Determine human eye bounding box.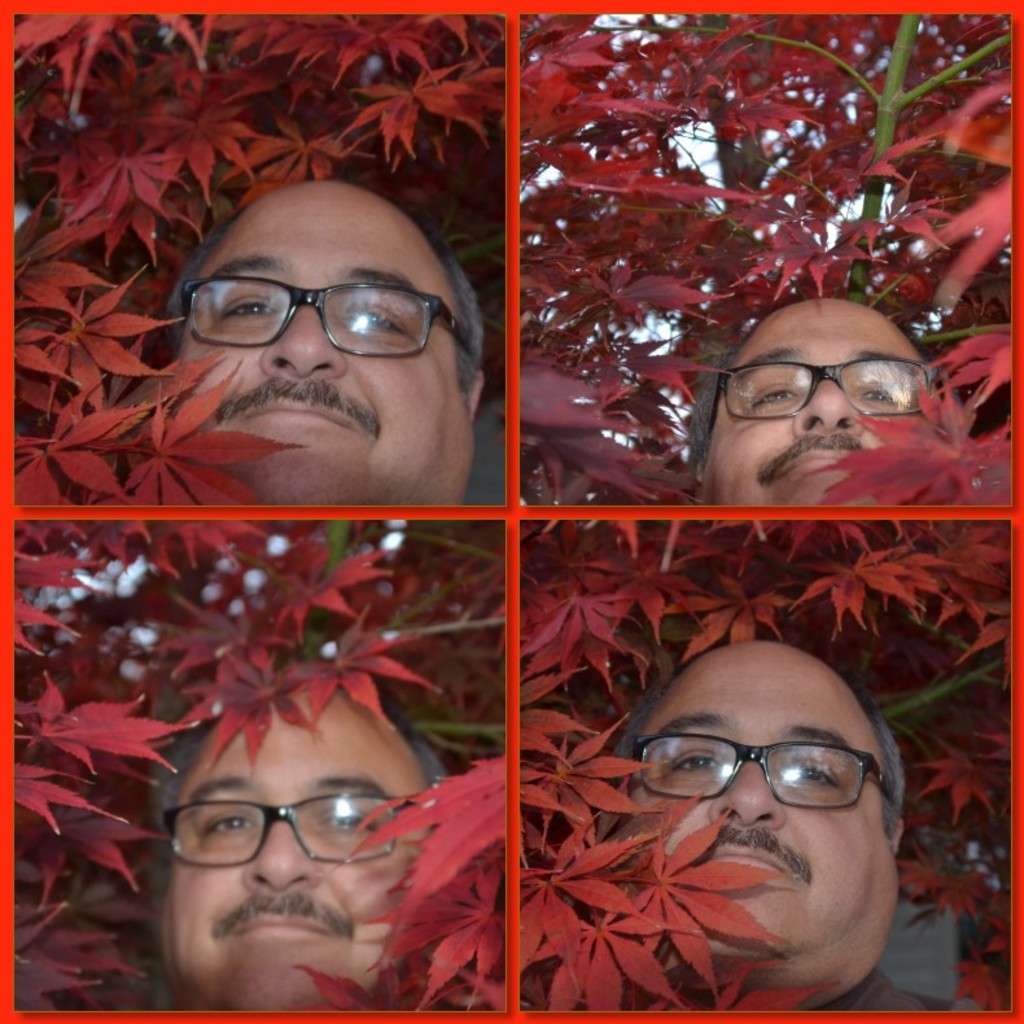
Determined: 347/302/417/337.
